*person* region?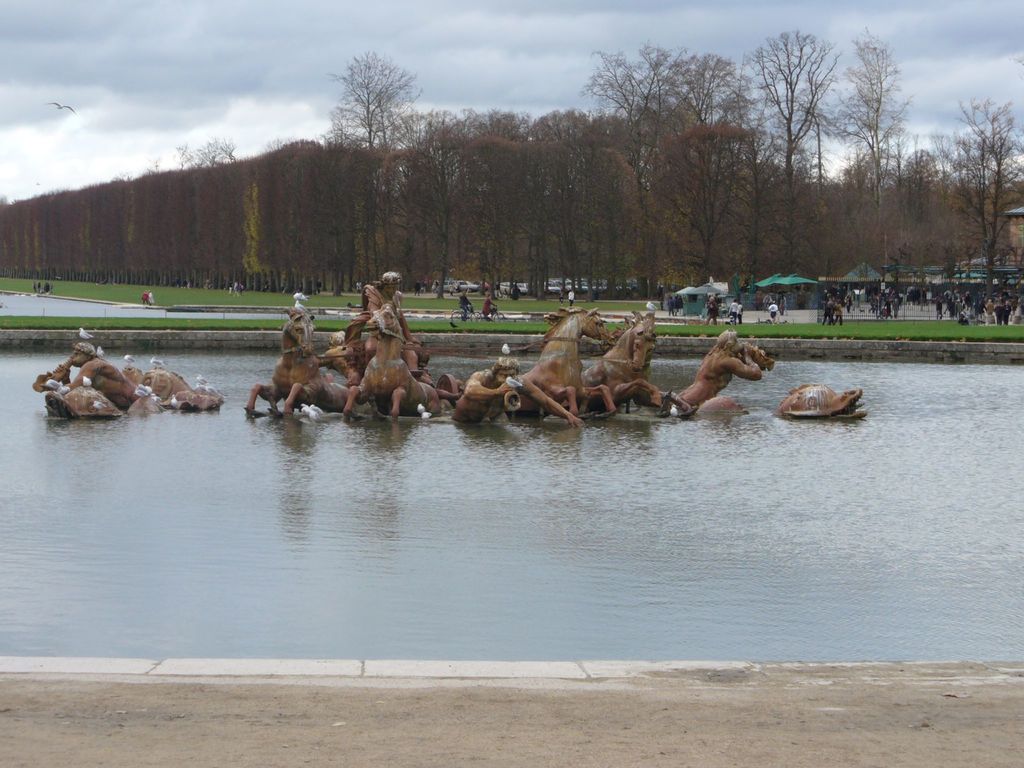
(left=563, top=283, right=578, bottom=308)
